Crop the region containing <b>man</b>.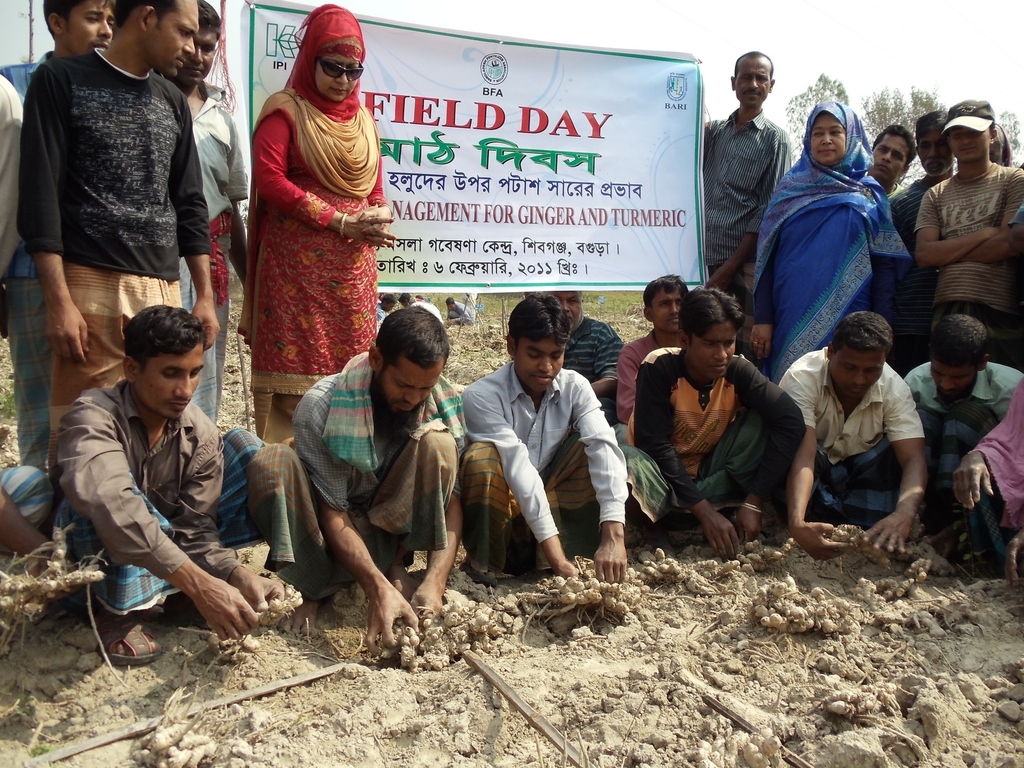
Crop region: 45 302 269 667.
